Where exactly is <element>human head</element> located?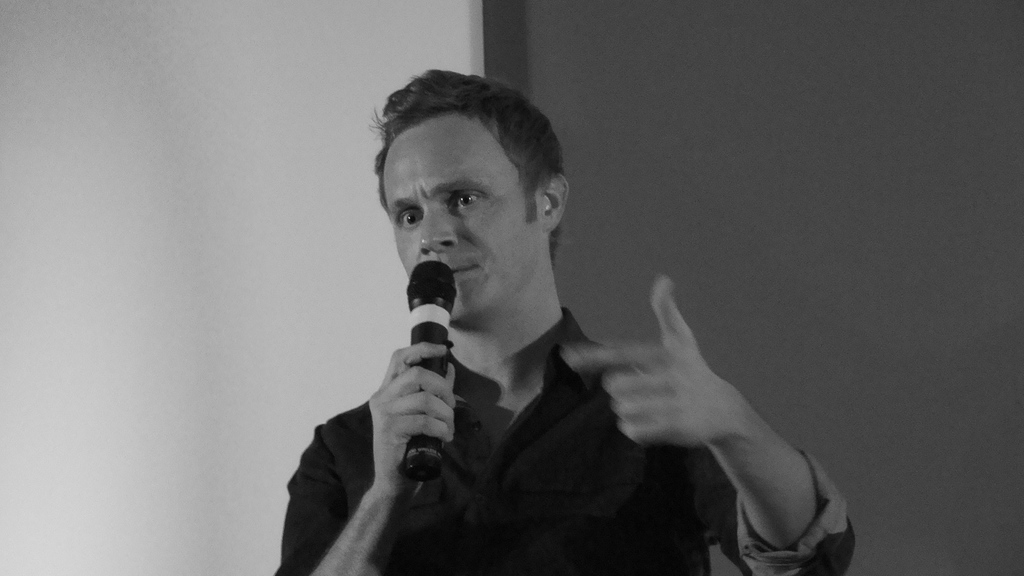
Its bounding box is locate(369, 70, 569, 310).
